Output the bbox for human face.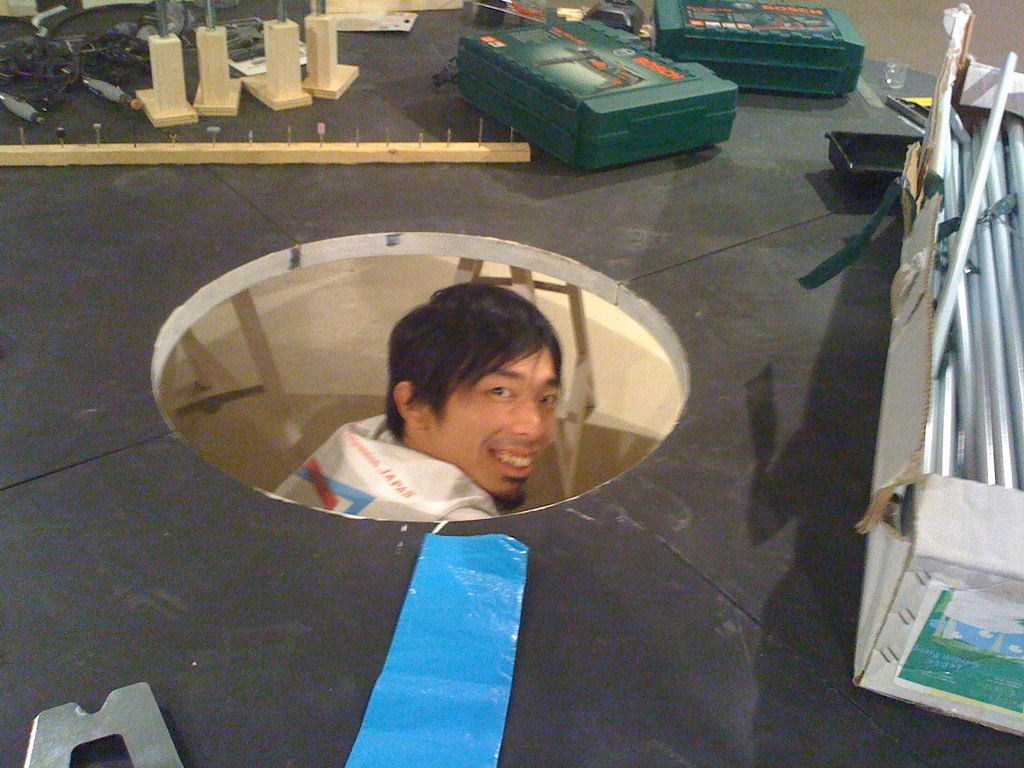
(x1=427, y1=339, x2=564, y2=508).
